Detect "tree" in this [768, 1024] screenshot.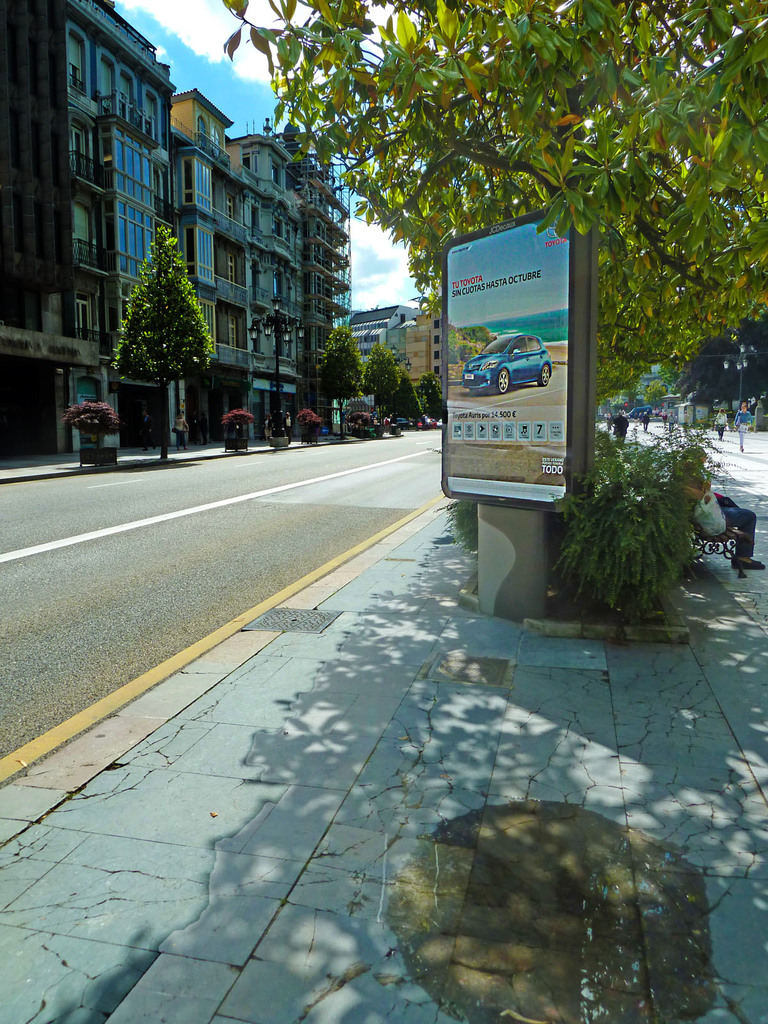
Detection: pyautogui.locateOnScreen(387, 372, 415, 431).
